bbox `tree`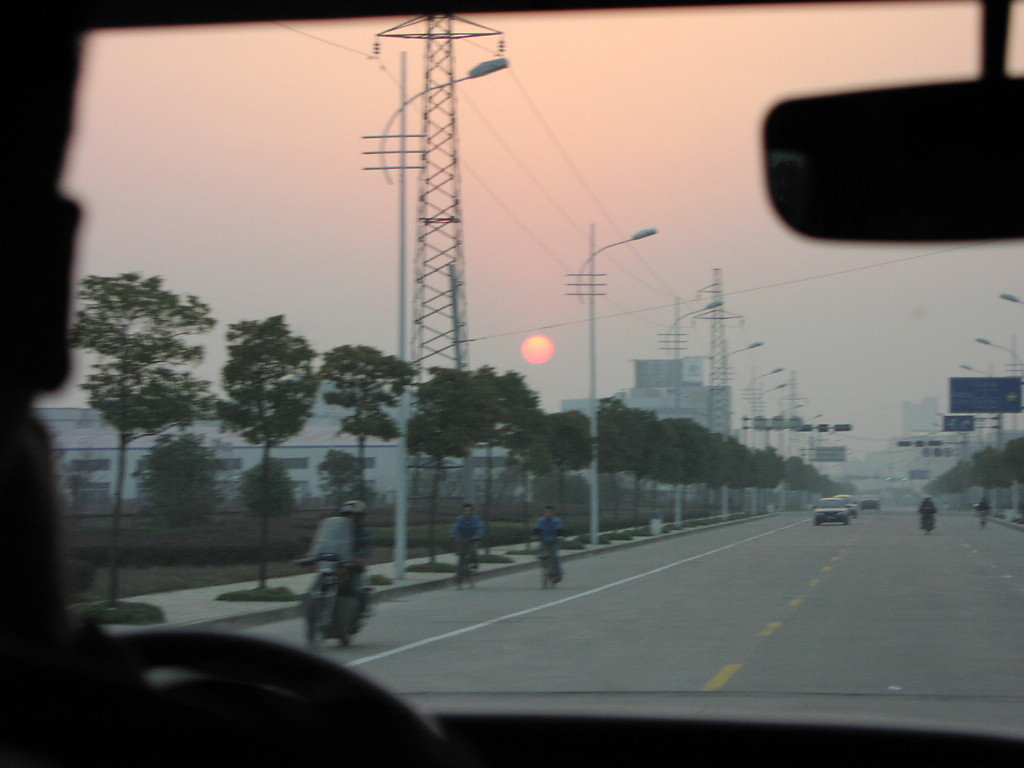
(x1=406, y1=373, x2=499, y2=561)
